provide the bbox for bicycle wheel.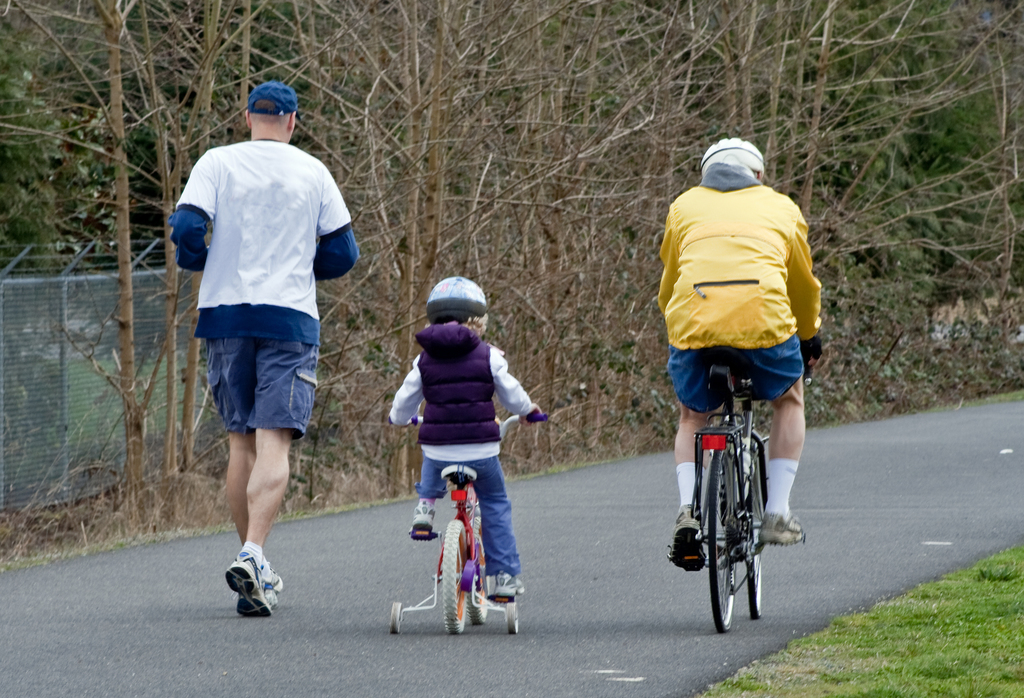
x1=467, y1=514, x2=489, y2=627.
